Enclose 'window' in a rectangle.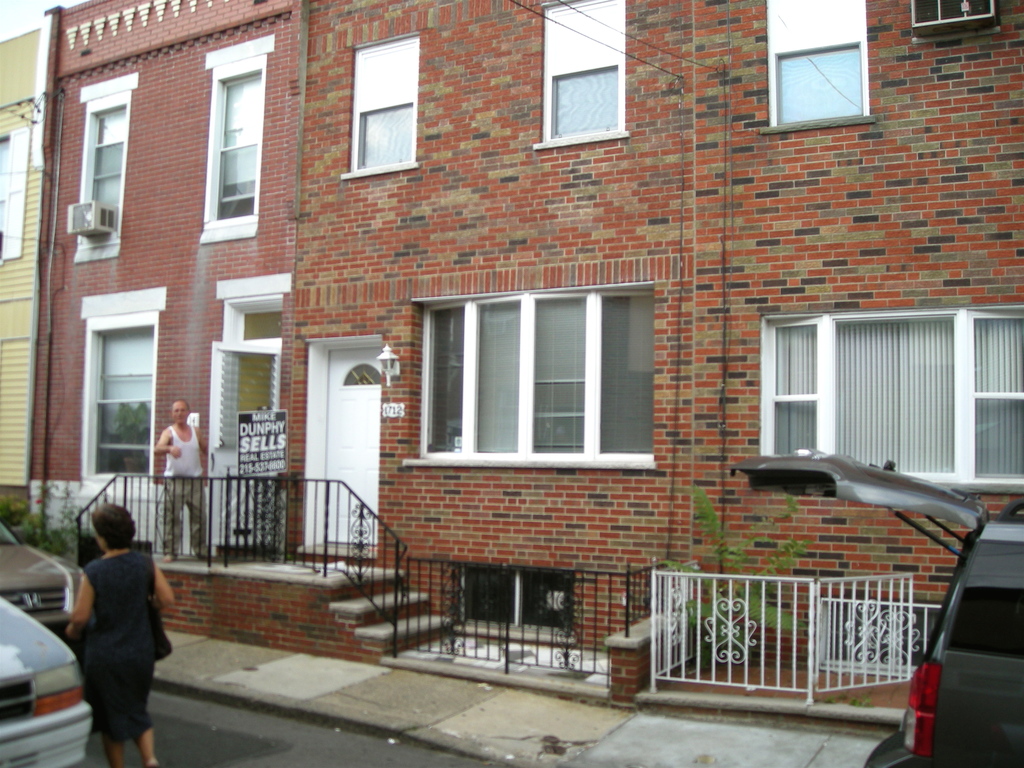
box=[529, 0, 630, 152].
